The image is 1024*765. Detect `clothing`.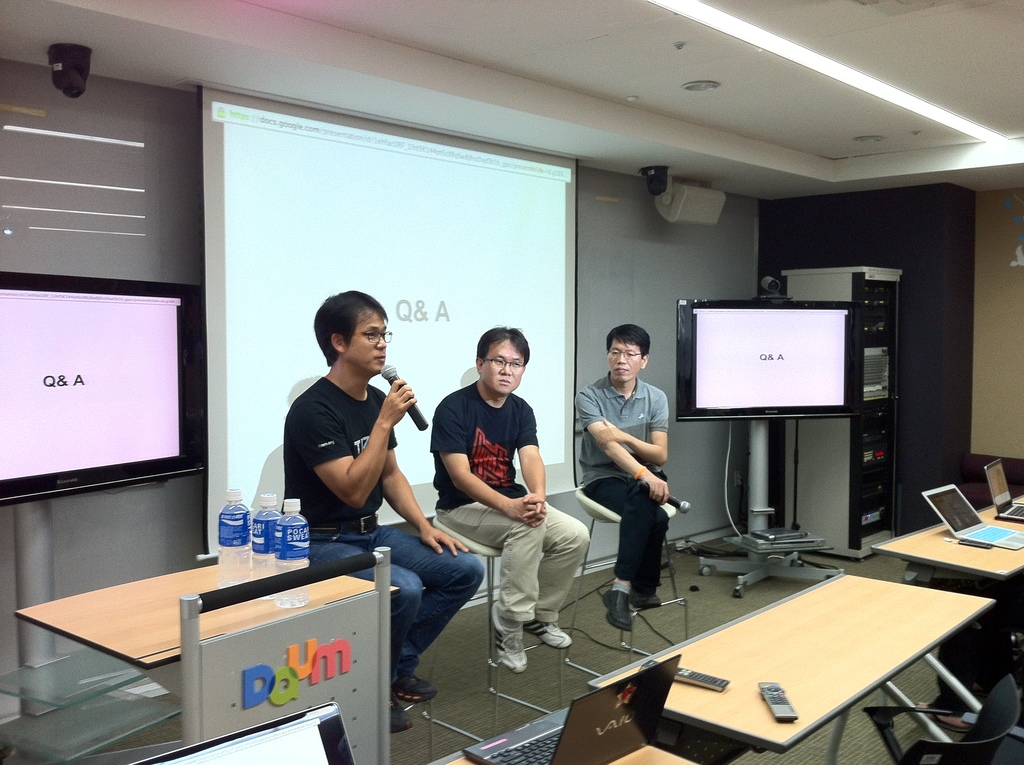
Detection: <bbox>282, 376, 484, 676</bbox>.
